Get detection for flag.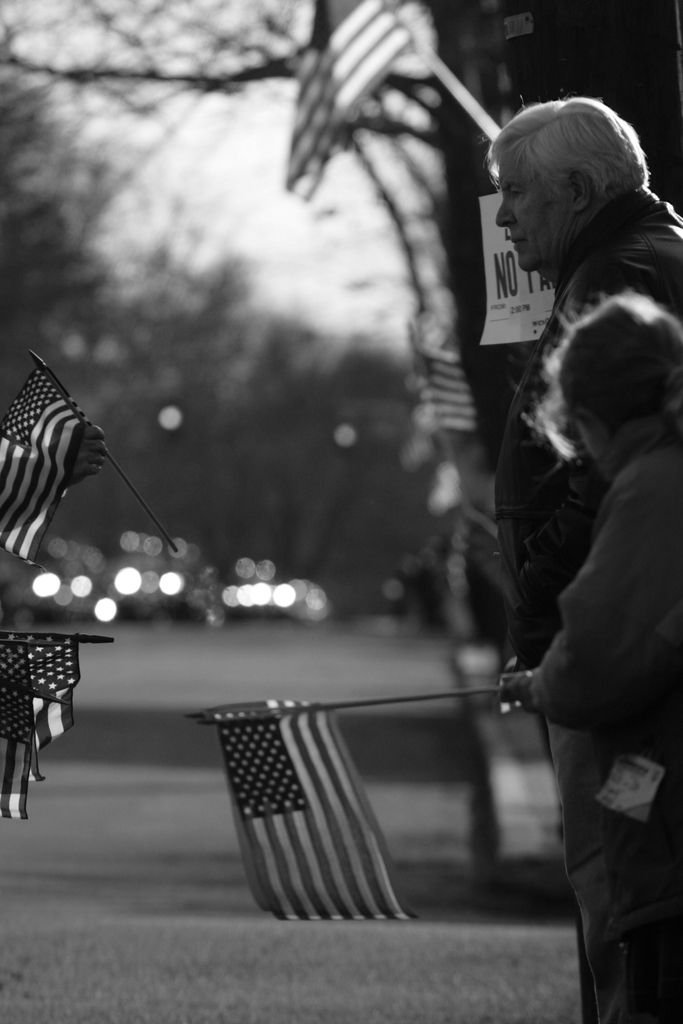
Detection: [x1=4, y1=610, x2=88, y2=785].
